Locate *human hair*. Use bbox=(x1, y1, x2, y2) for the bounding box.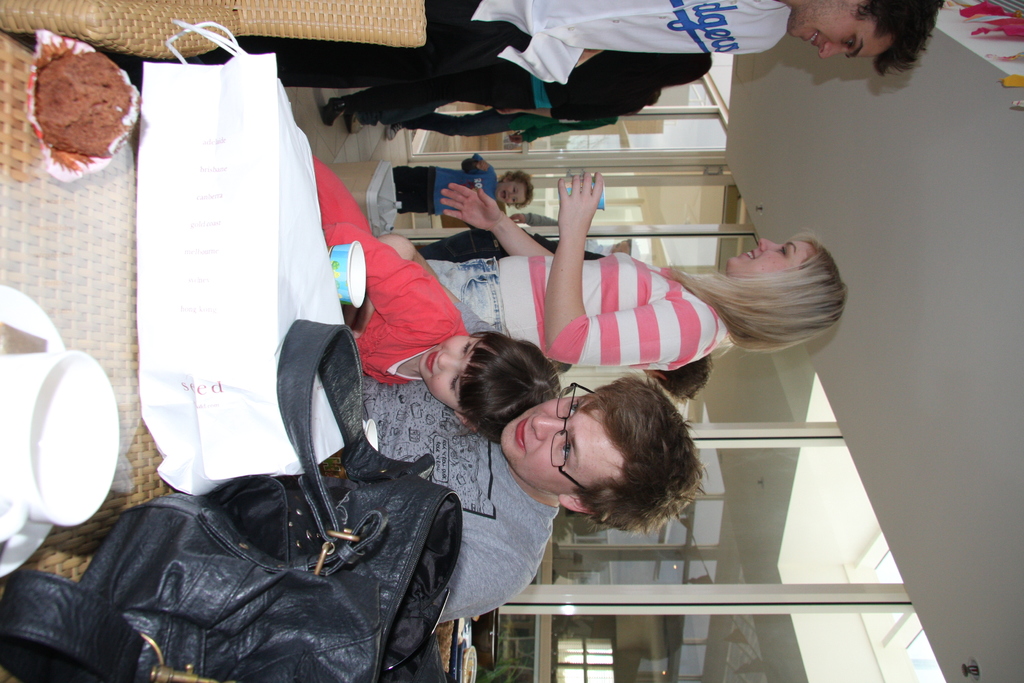
bbox=(845, 0, 950, 76).
